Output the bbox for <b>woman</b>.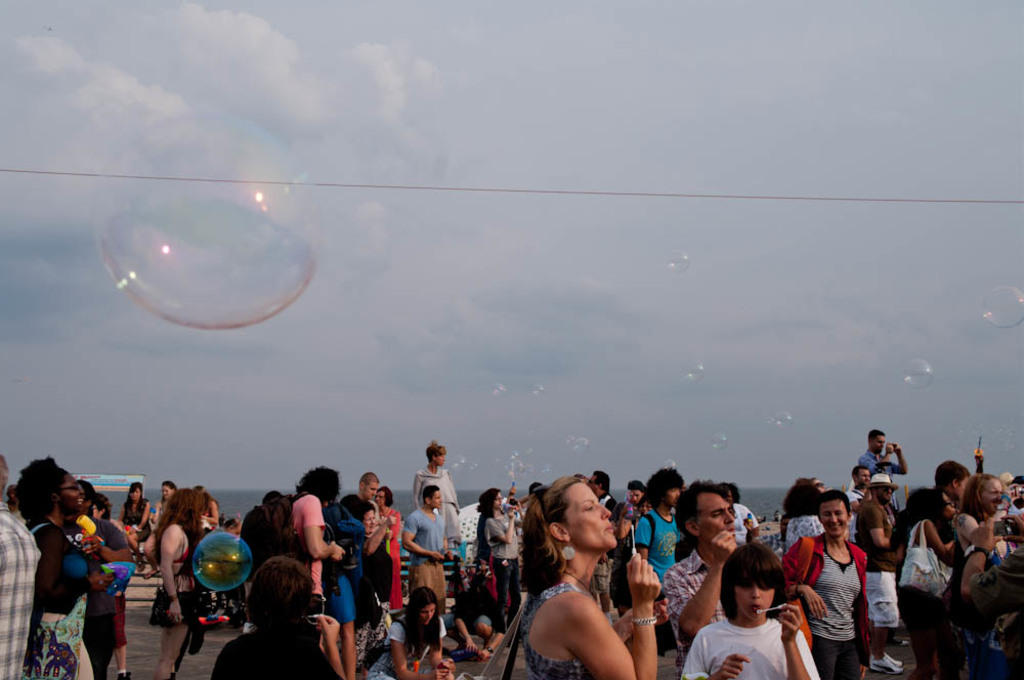
(516,465,670,679).
